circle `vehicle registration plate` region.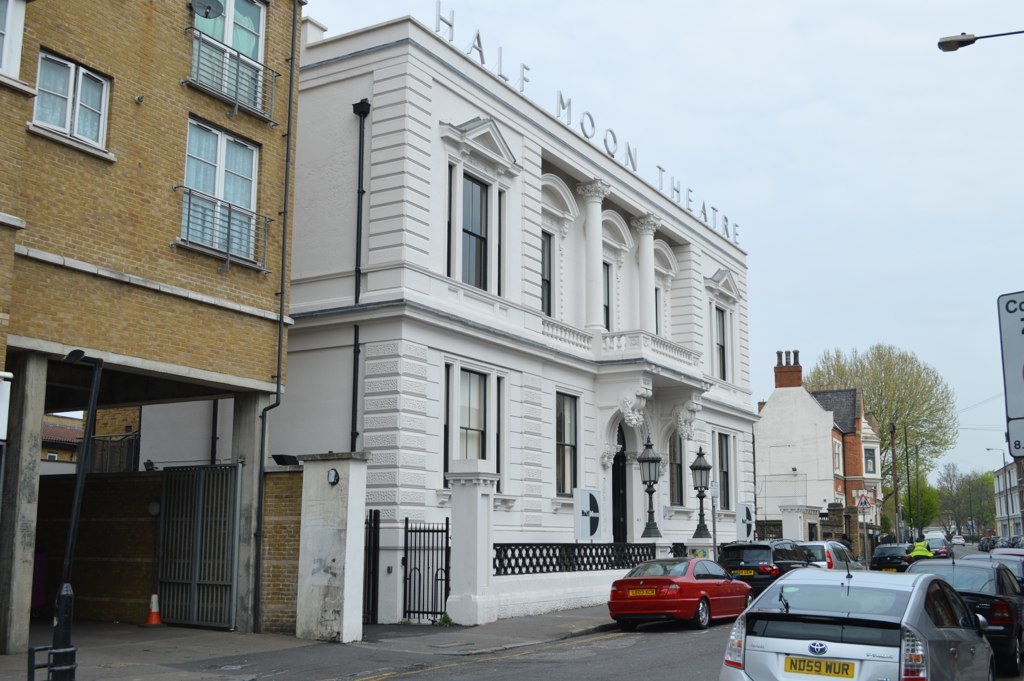
Region: {"left": 630, "top": 585, "right": 652, "bottom": 599}.
